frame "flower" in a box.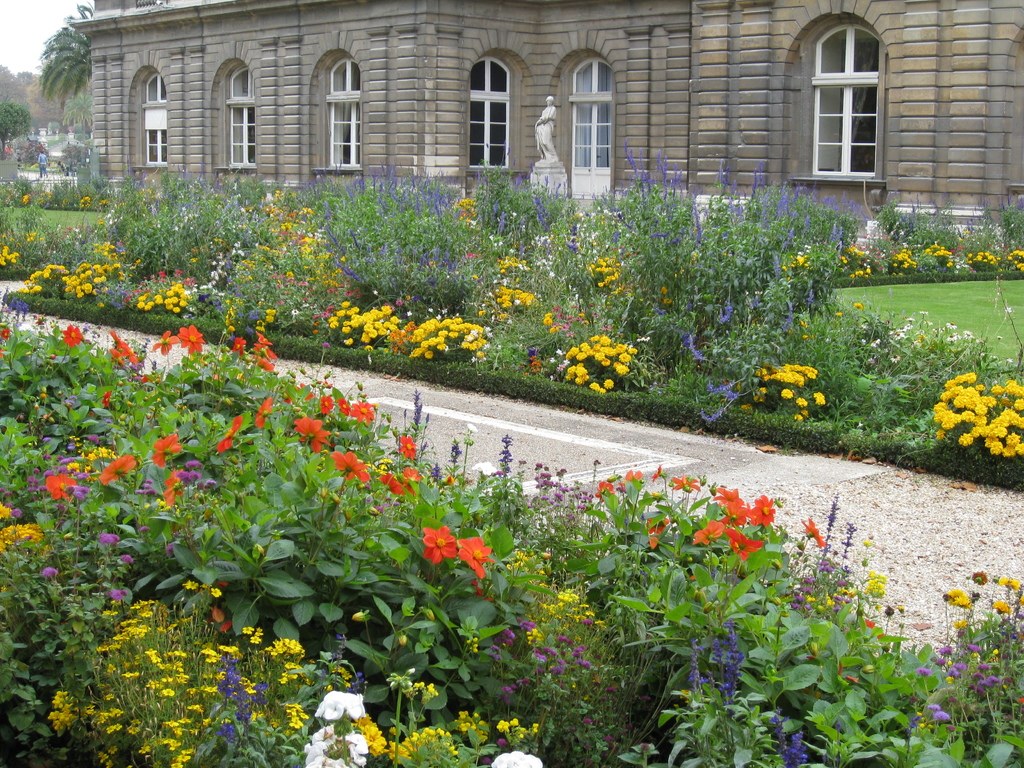
rect(422, 525, 457, 557).
